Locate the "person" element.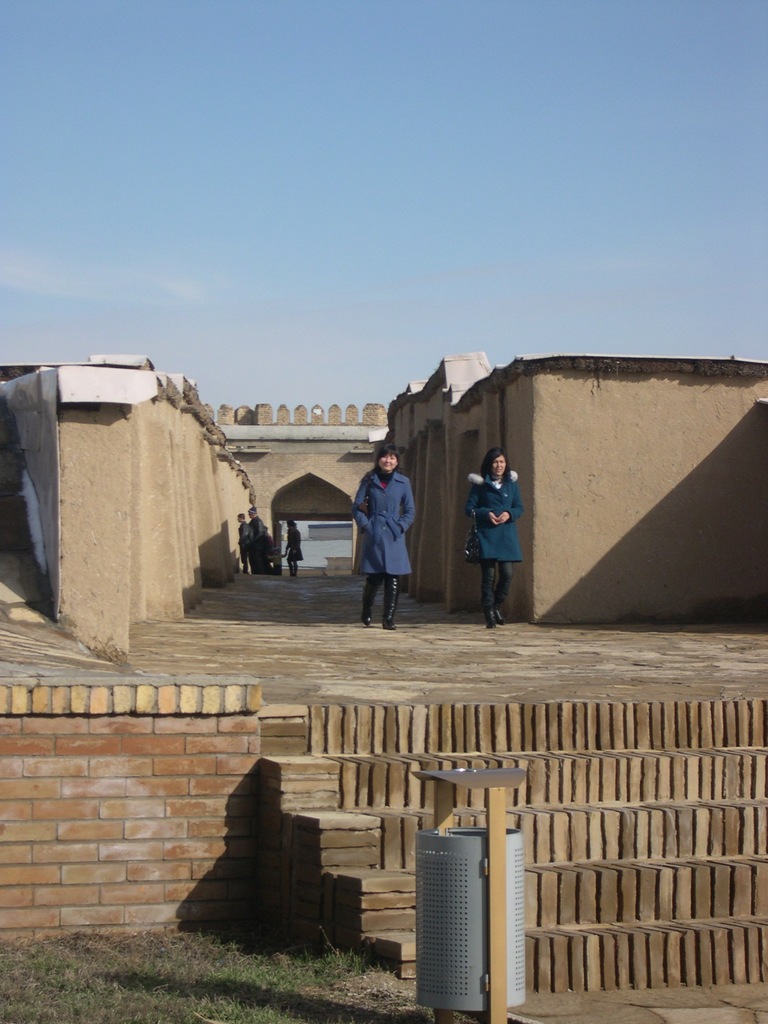
Element bbox: (238,509,252,573).
